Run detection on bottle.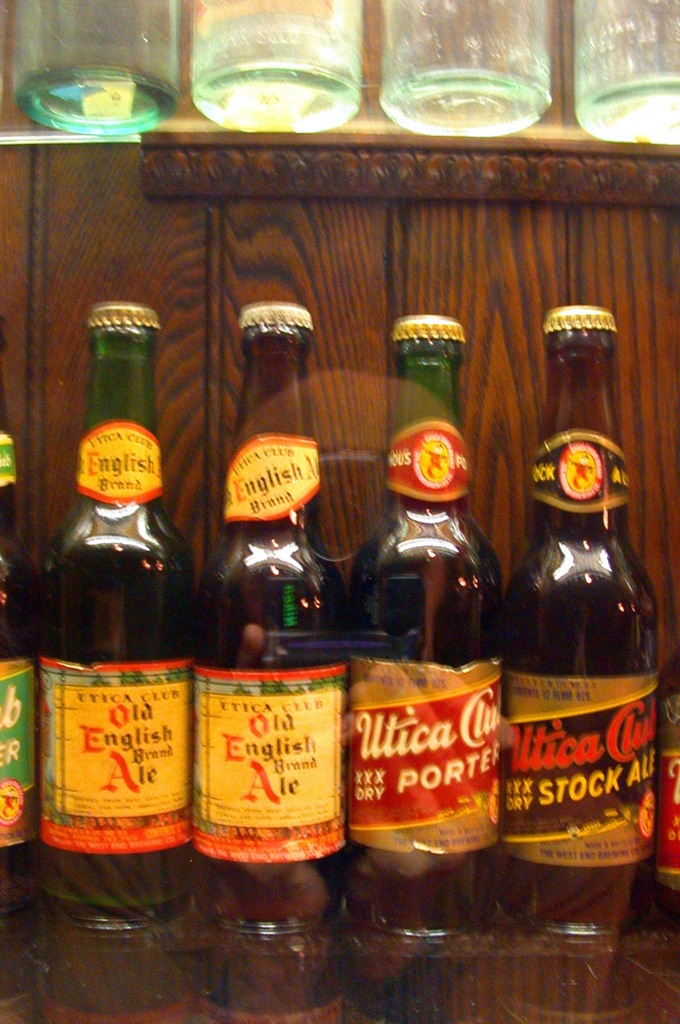
Result: bbox(579, 0, 679, 144).
